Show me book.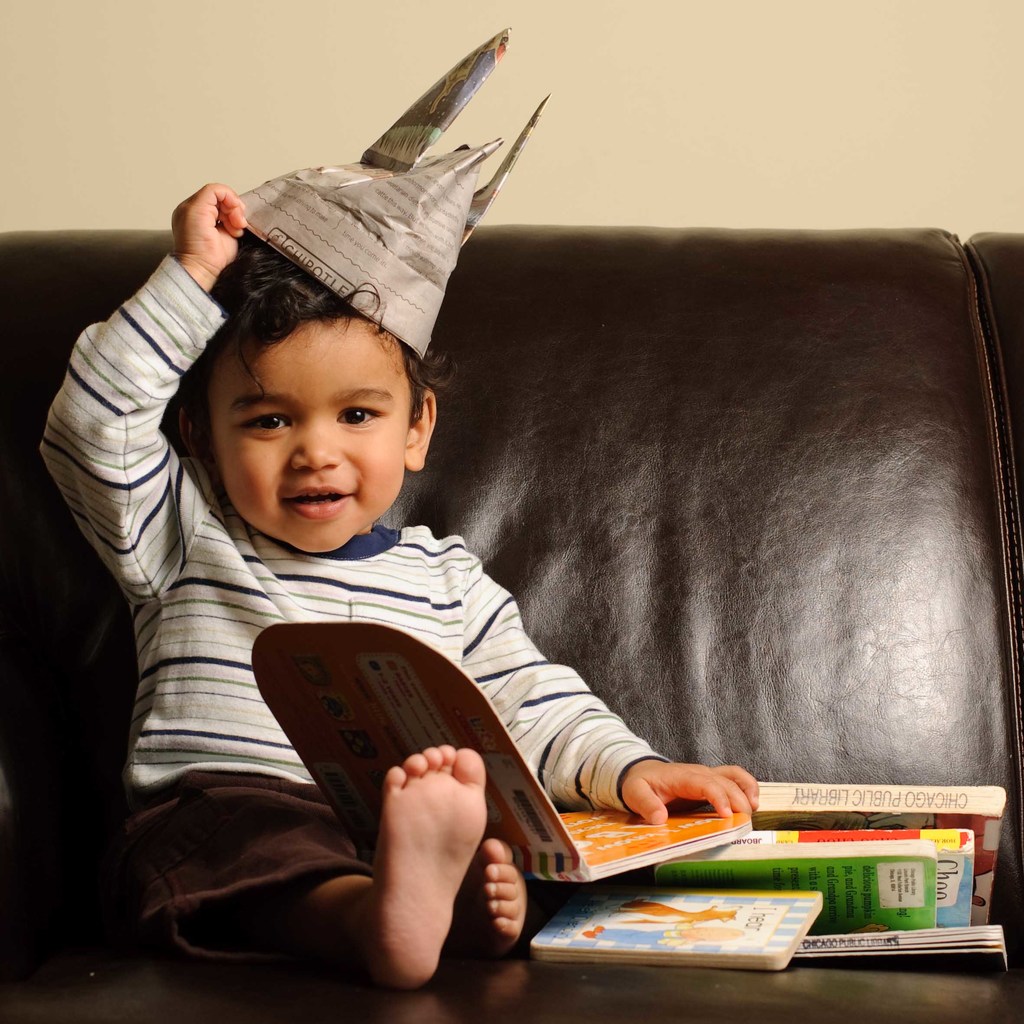
book is here: x1=769, y1=908, x2=1011, y2=984.
